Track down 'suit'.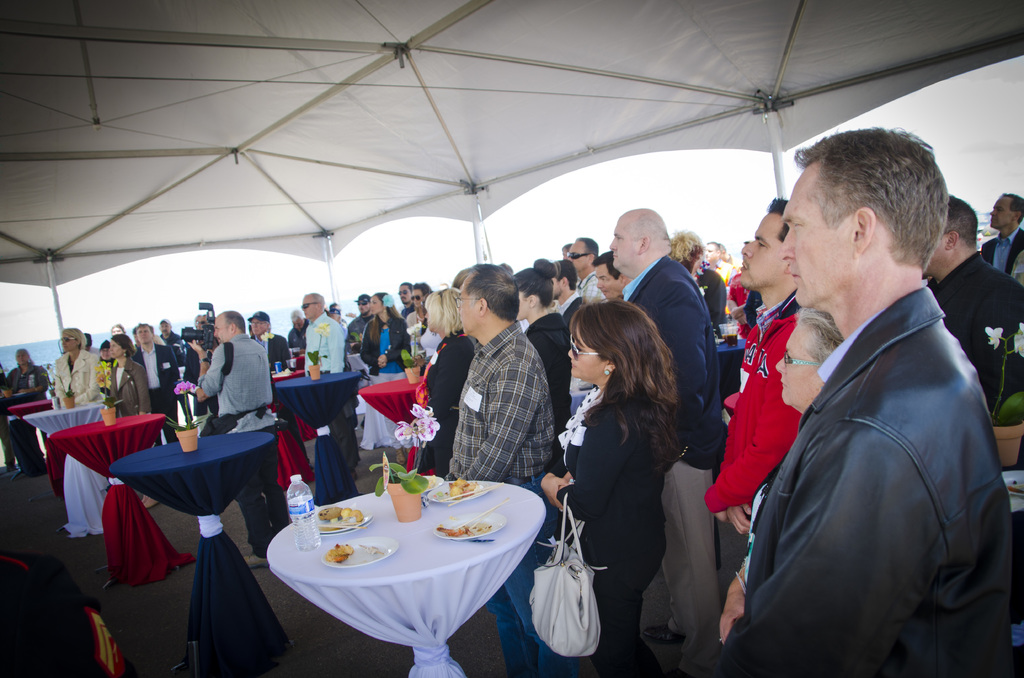
Tracked to 706:194:1017:676.
